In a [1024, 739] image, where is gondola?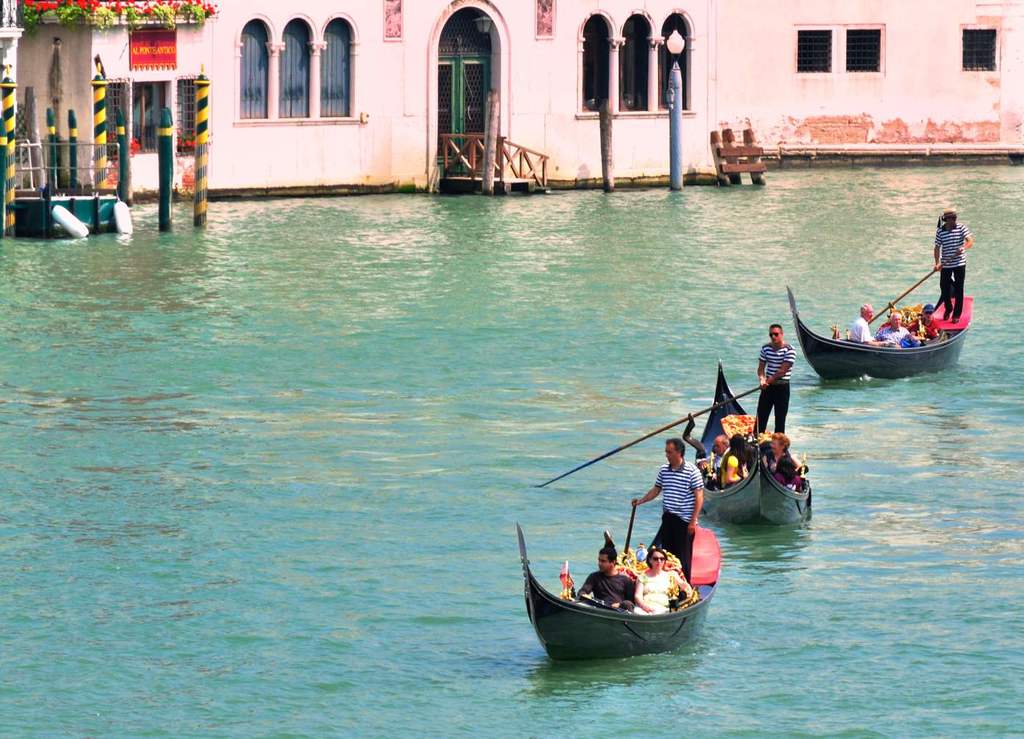
BBox(505, 517, 724, 676).
